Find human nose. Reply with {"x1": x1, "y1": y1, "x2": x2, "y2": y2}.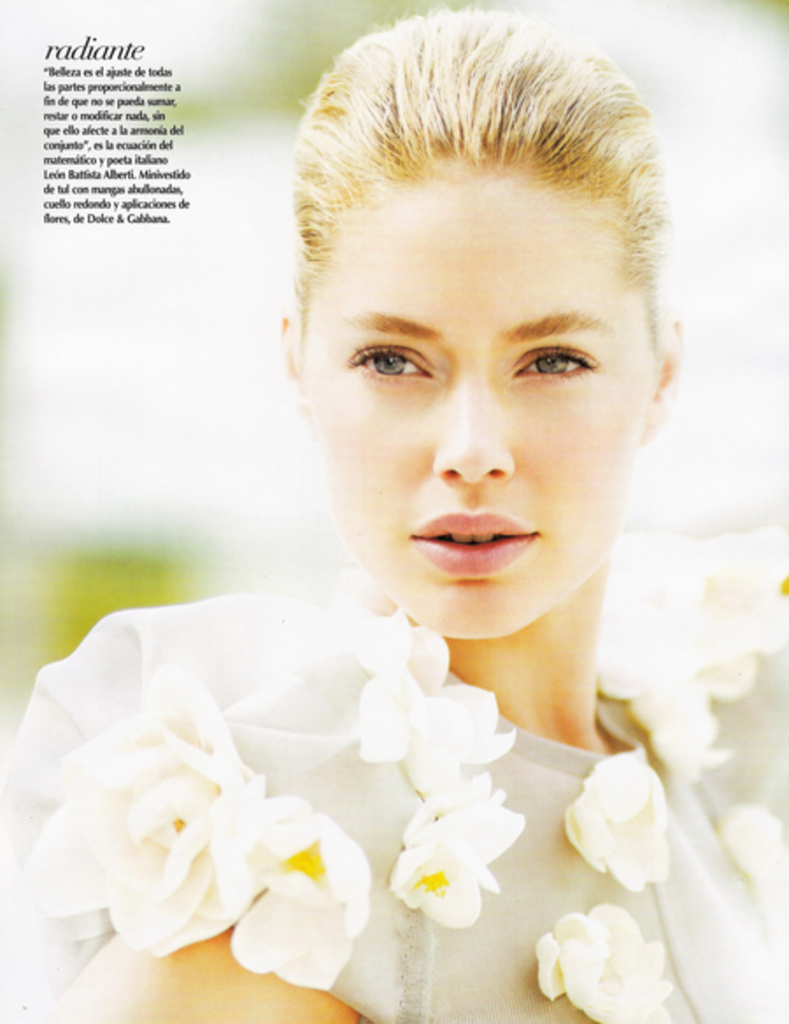
{"x1": 426, "y1": 372, "x2": 515, "y2": 482}.
